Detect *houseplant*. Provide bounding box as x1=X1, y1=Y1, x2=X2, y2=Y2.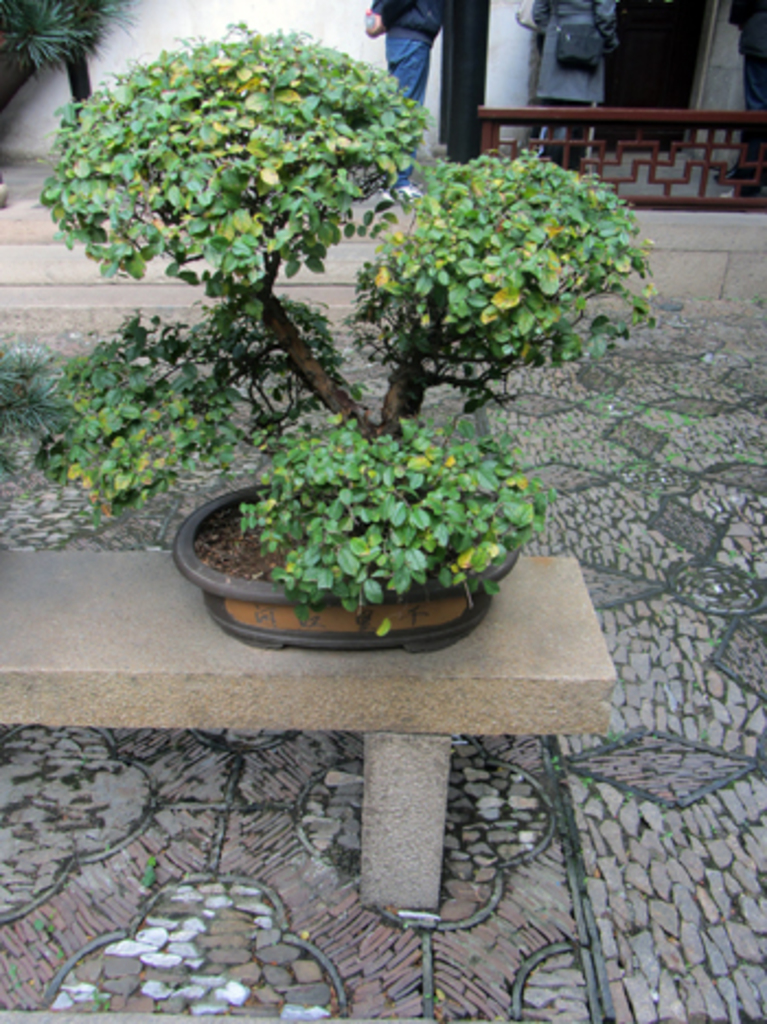
x1=0, y1=18, x2=664, y2=656.
